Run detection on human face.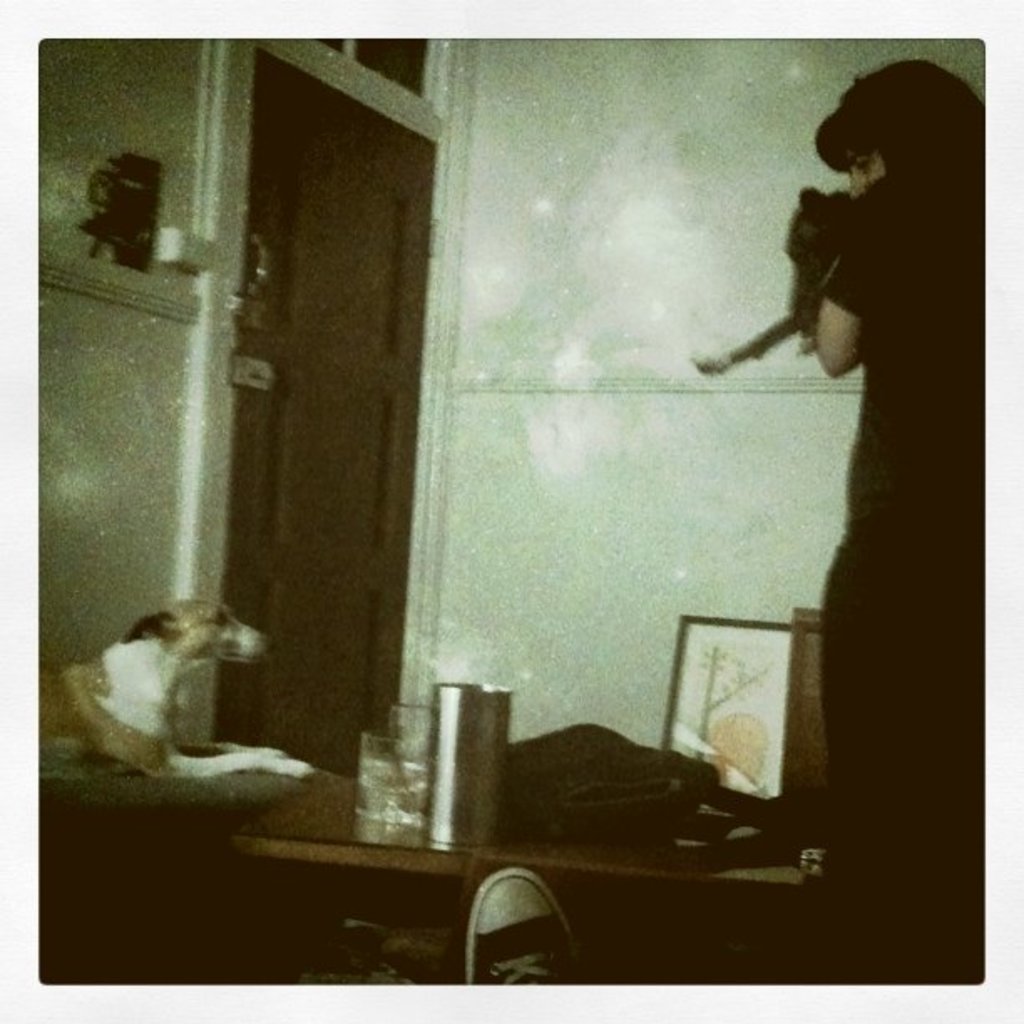
Result: (left=843, top=162, right=885, bottom=191).
